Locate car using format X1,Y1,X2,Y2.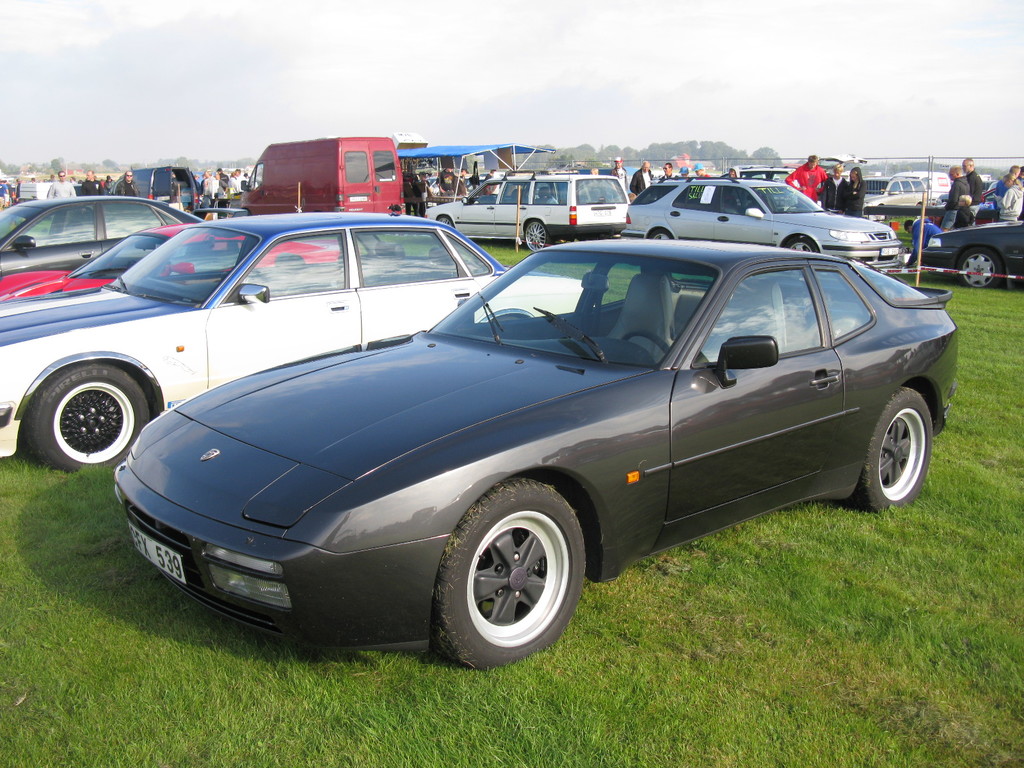
627,166,901,280.
